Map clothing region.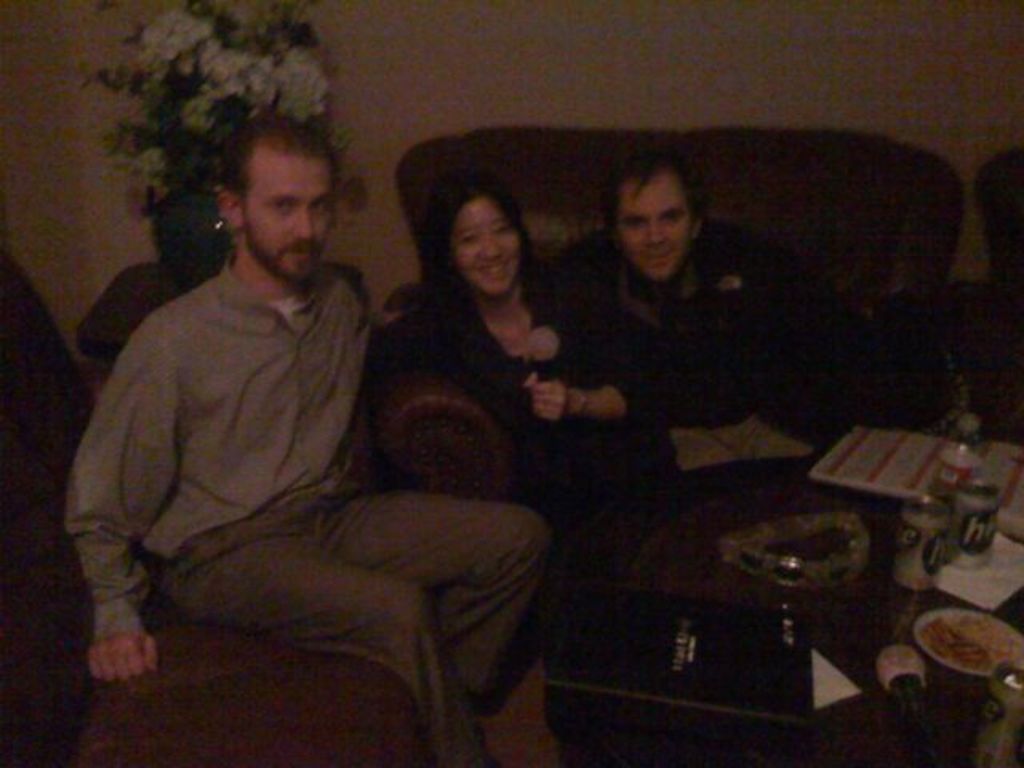
Mapped to [x1=371, y1=278, x2=667, y2=510].
